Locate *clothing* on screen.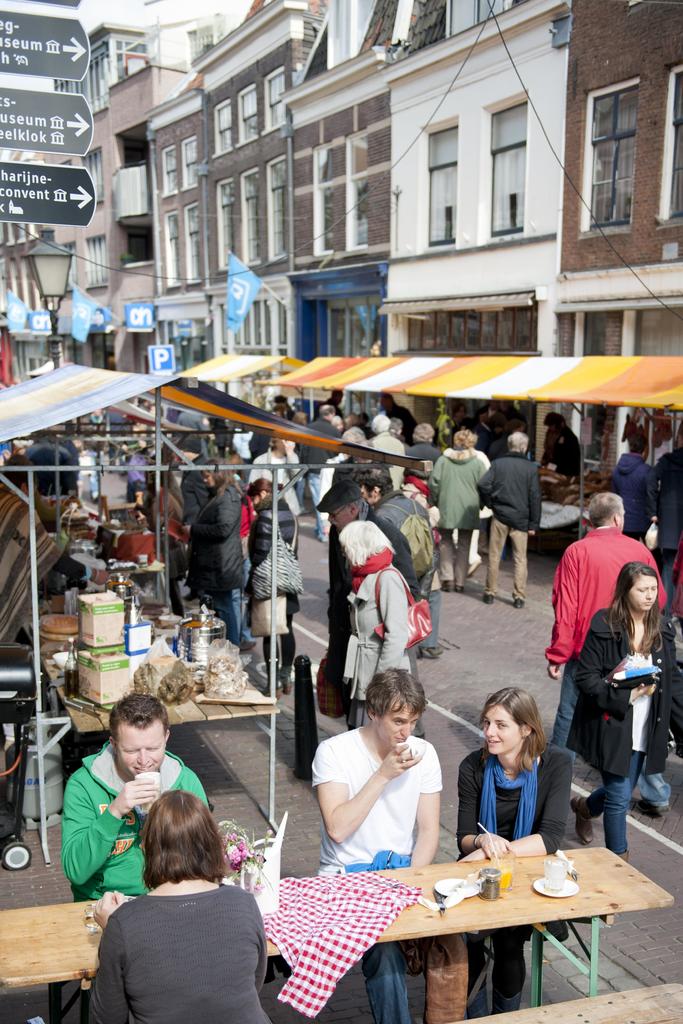
On screen at box=[382, 403, 416, 434].
